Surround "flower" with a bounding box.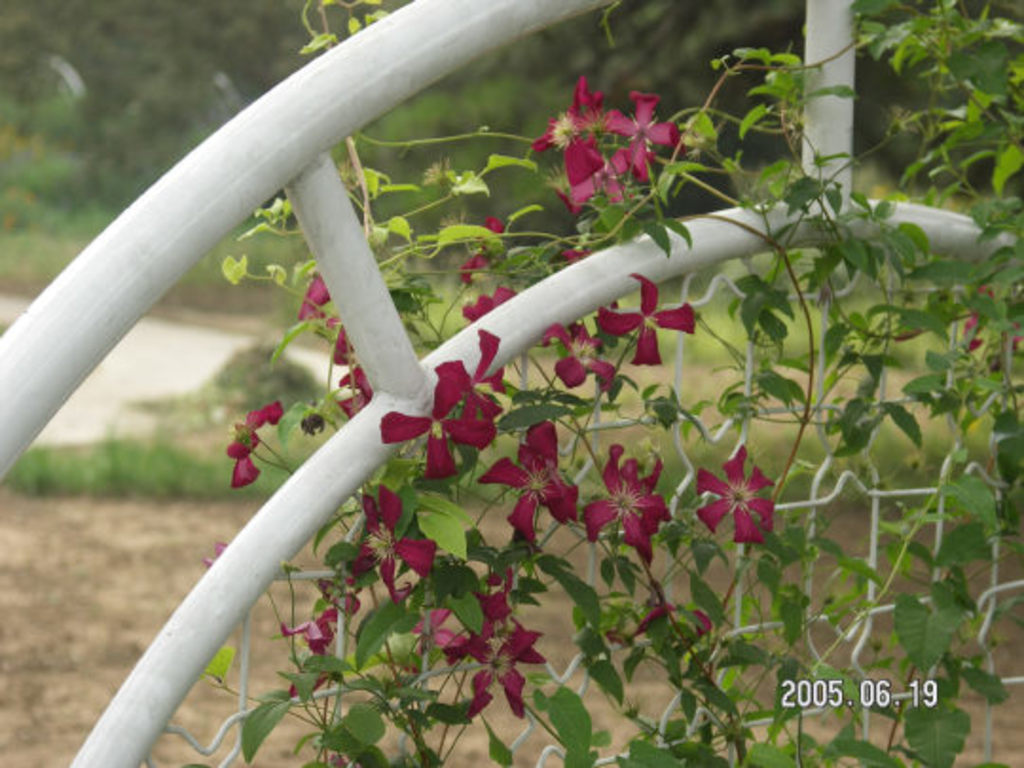
580/444/673/571.
